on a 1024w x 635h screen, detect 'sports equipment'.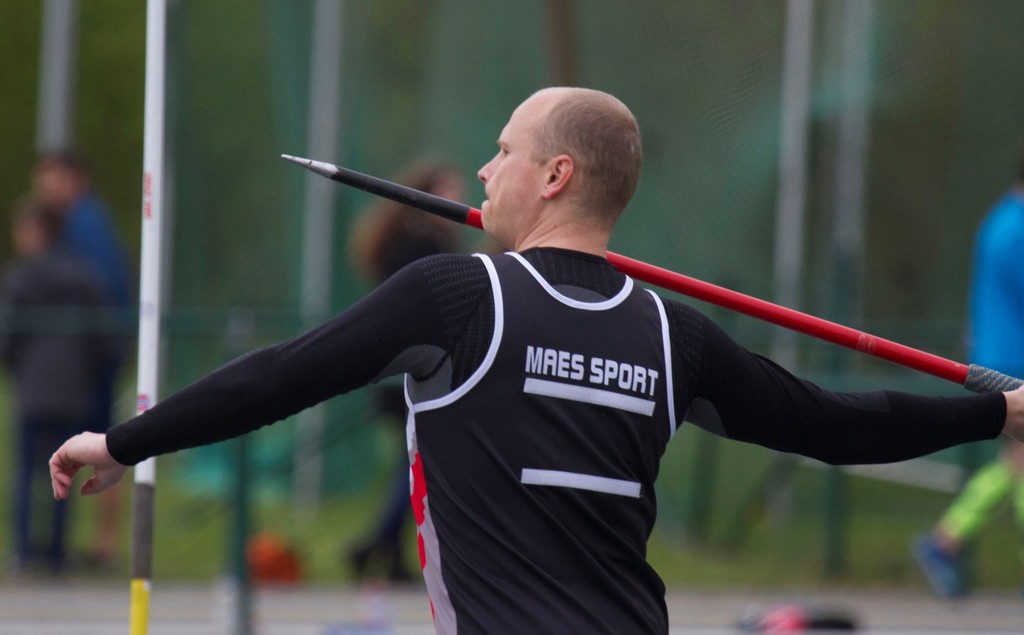
select_region(280, 150, 1023, 393).
